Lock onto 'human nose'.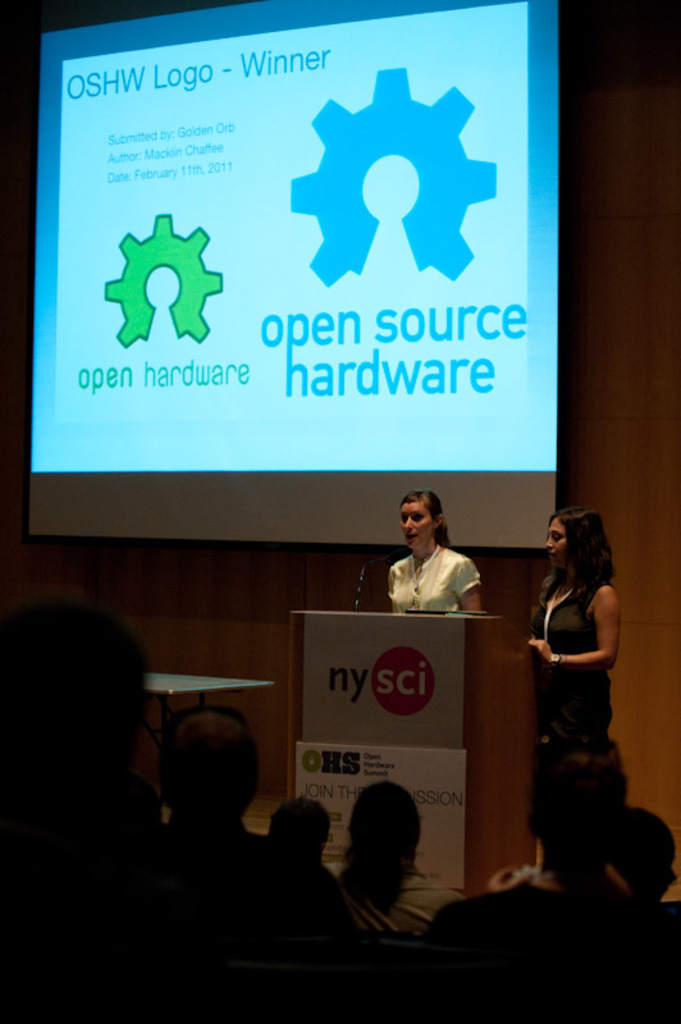
Locked: crop(545, 535, 556, 552).
